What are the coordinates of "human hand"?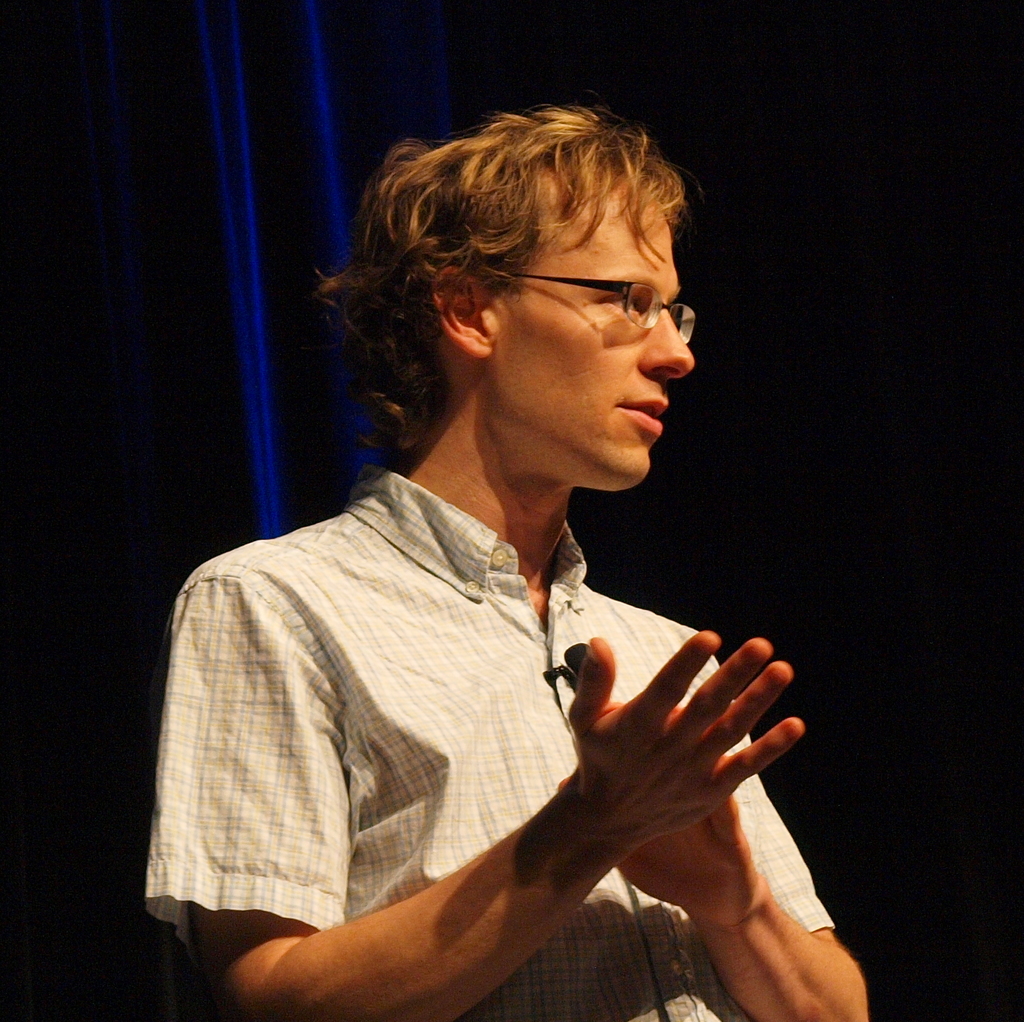
(558,701,773,934).
